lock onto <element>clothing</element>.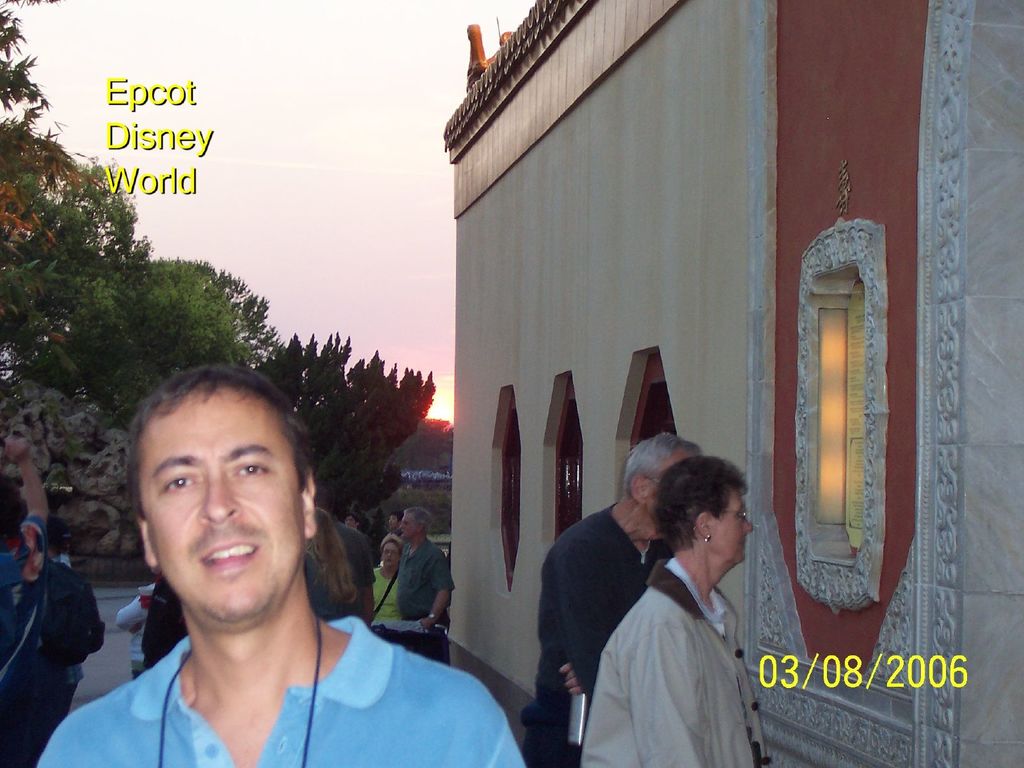
Locked: x1=0, y1=520, x2=47, y2=767.
